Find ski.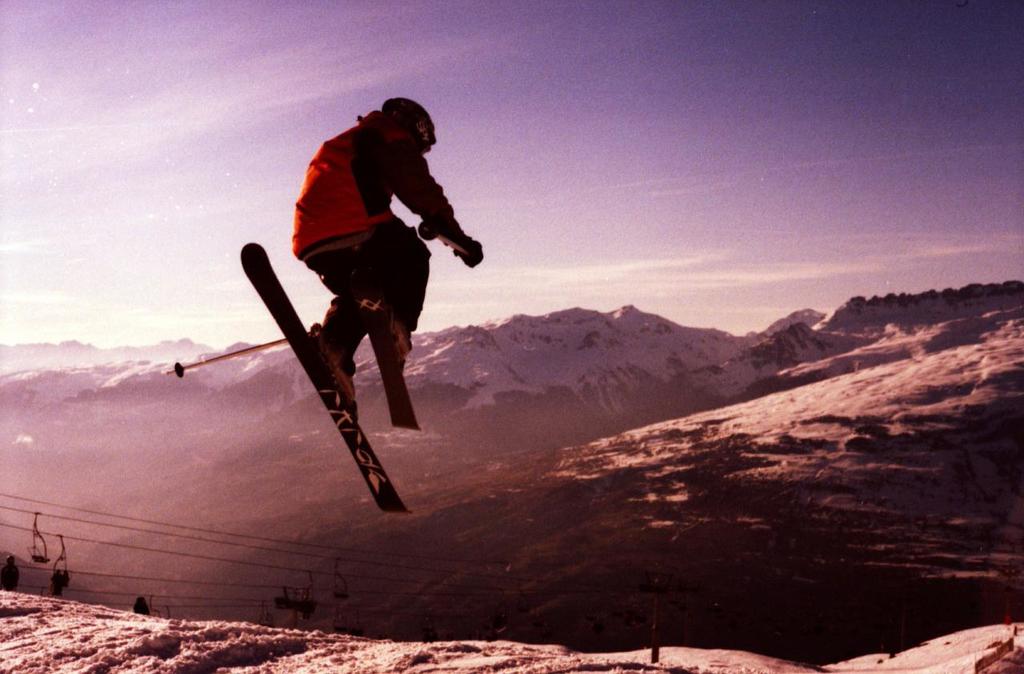
[216, 265, 390, 508].
